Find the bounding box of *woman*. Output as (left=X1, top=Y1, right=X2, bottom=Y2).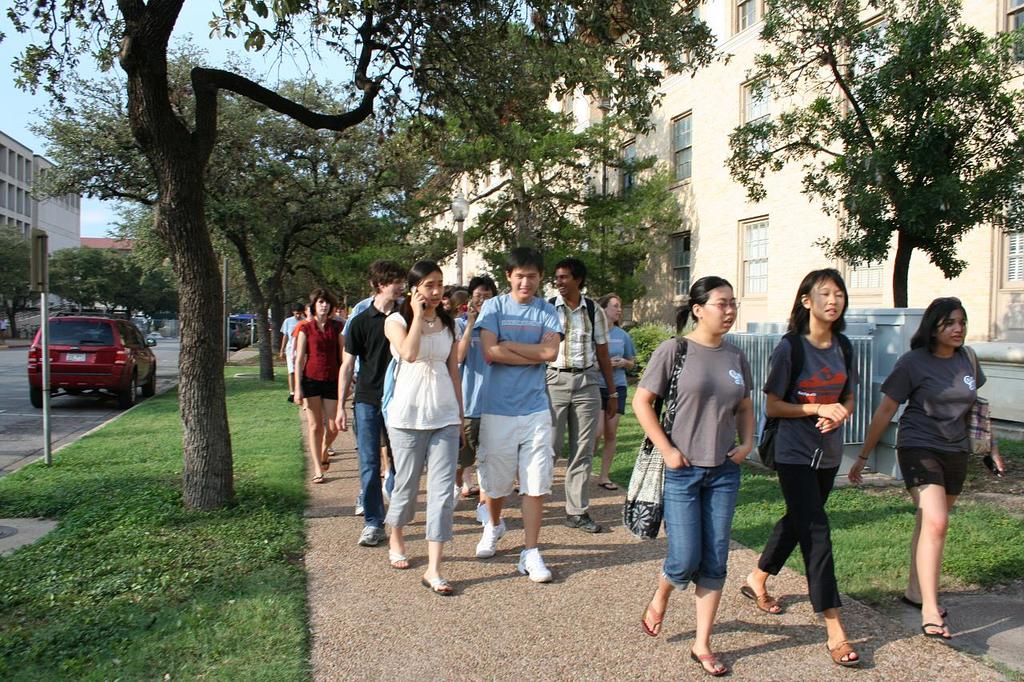
(left=378, top=260, right=466, bottom=602).
